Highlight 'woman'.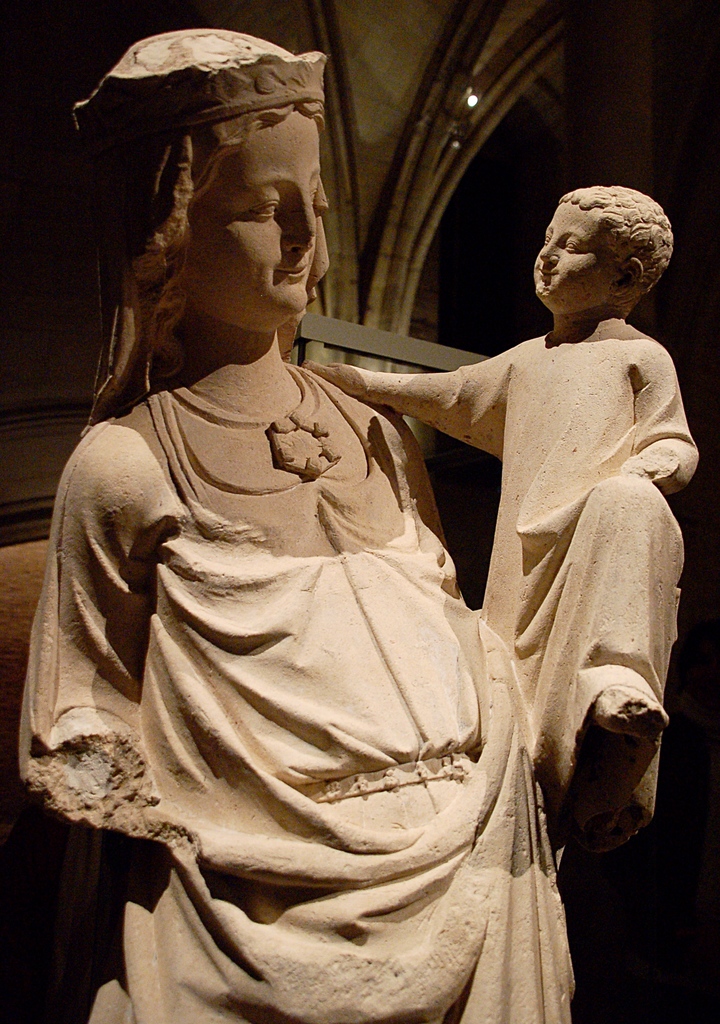
Highlighted region: locate(70, 62, 553, 998).
